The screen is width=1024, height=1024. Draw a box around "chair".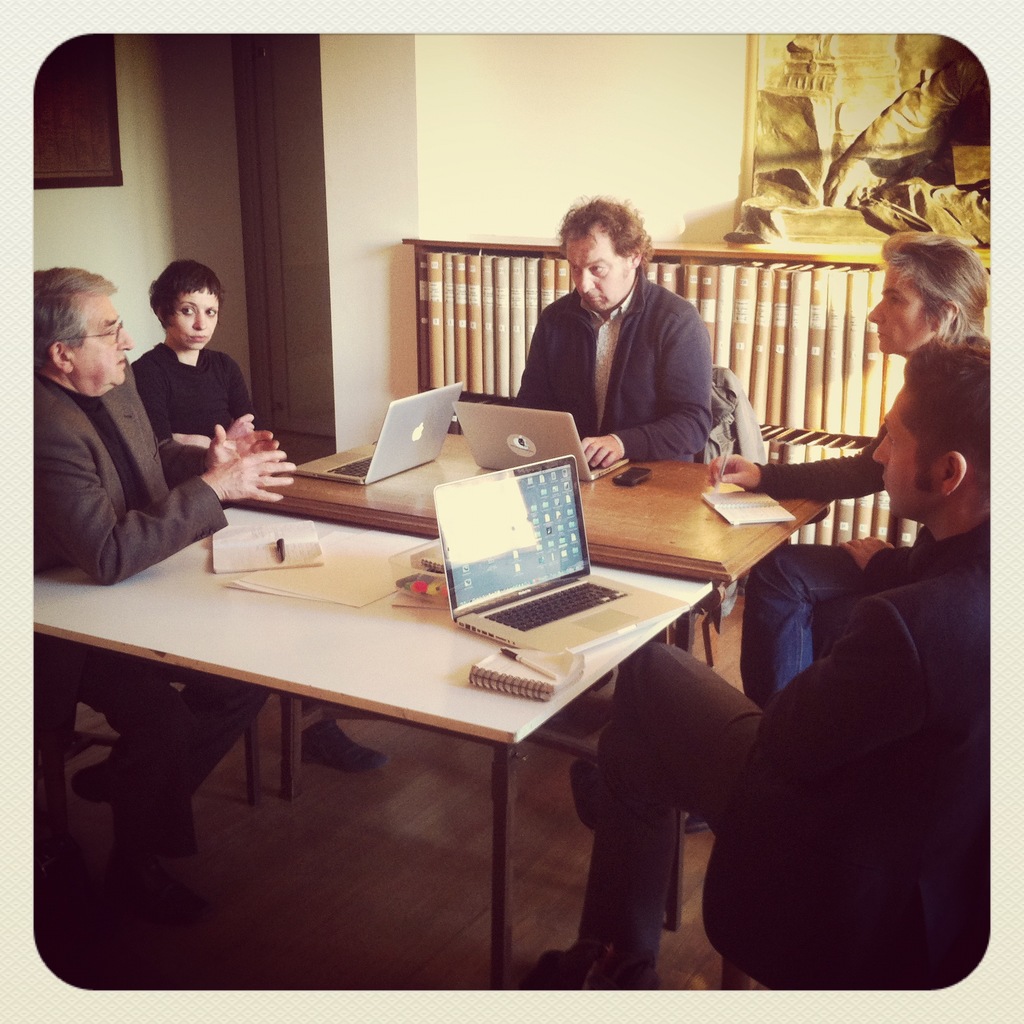
crop(89, 689, 282, 835).
